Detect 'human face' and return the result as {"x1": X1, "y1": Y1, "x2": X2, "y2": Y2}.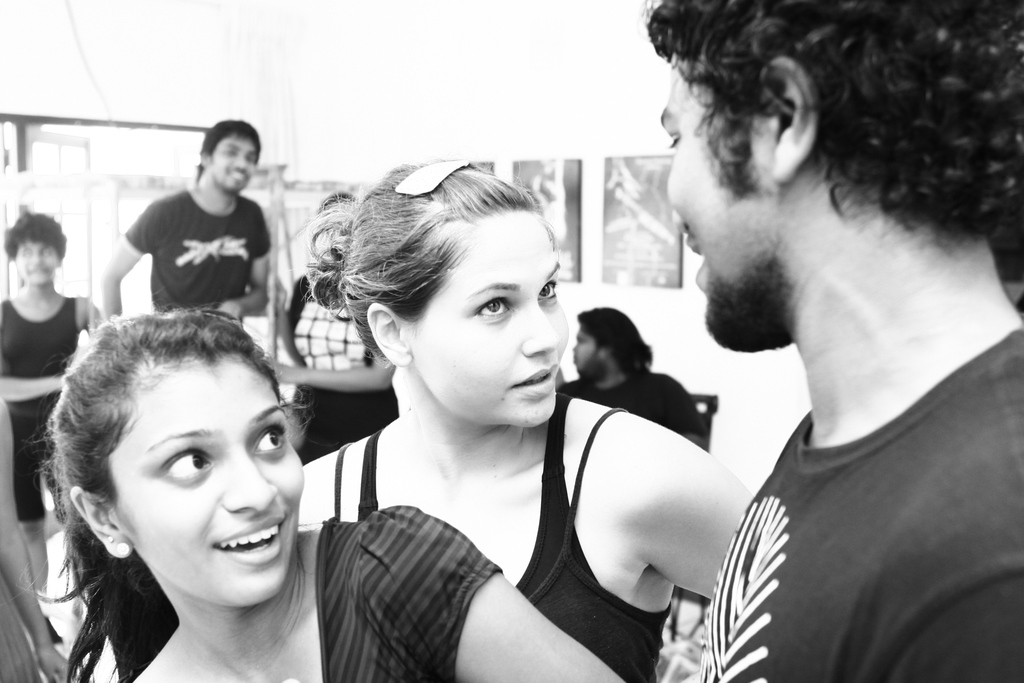
{"x1": 107, "y1": 354, "x2": 304, "y2": 600}.
